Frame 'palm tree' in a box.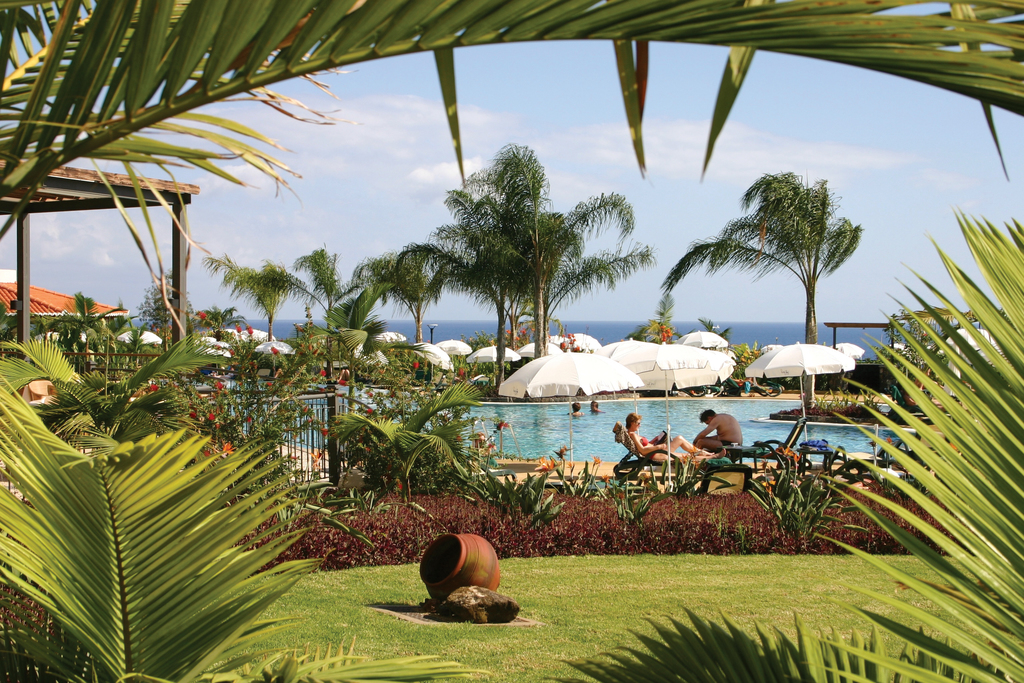
(150, 277, 229, 355).
